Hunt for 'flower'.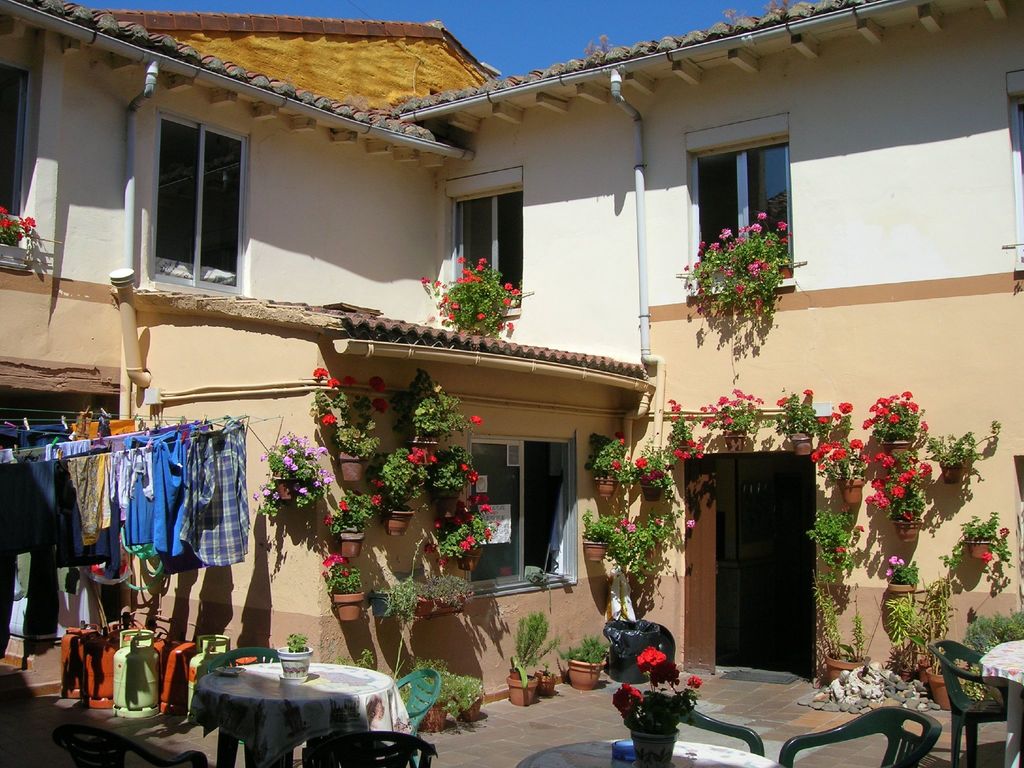
Hunted down at detection(612, 527, 626, 529).
